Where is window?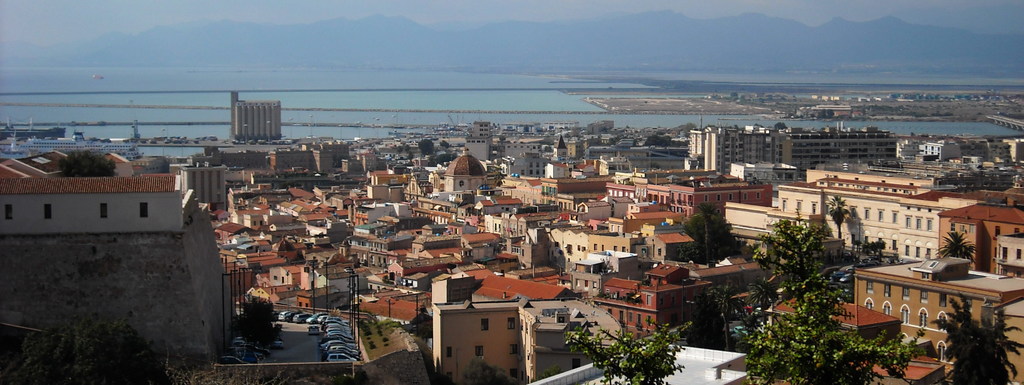
(906,291,910,298).
